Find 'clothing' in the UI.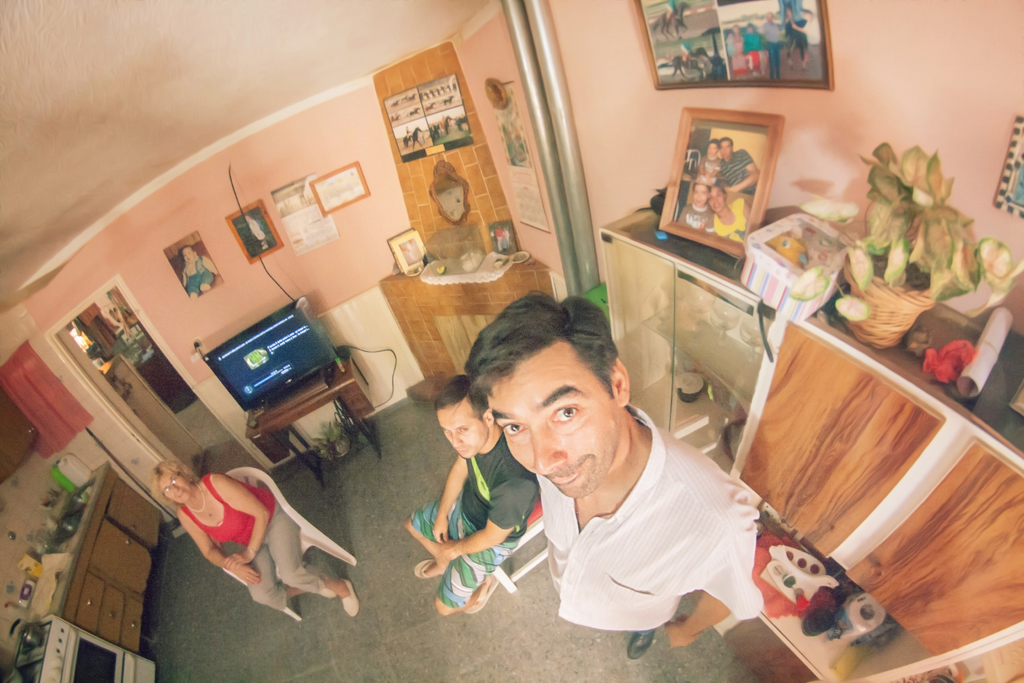
UI element at [left=188, top=256, right=215, bottom=295].
